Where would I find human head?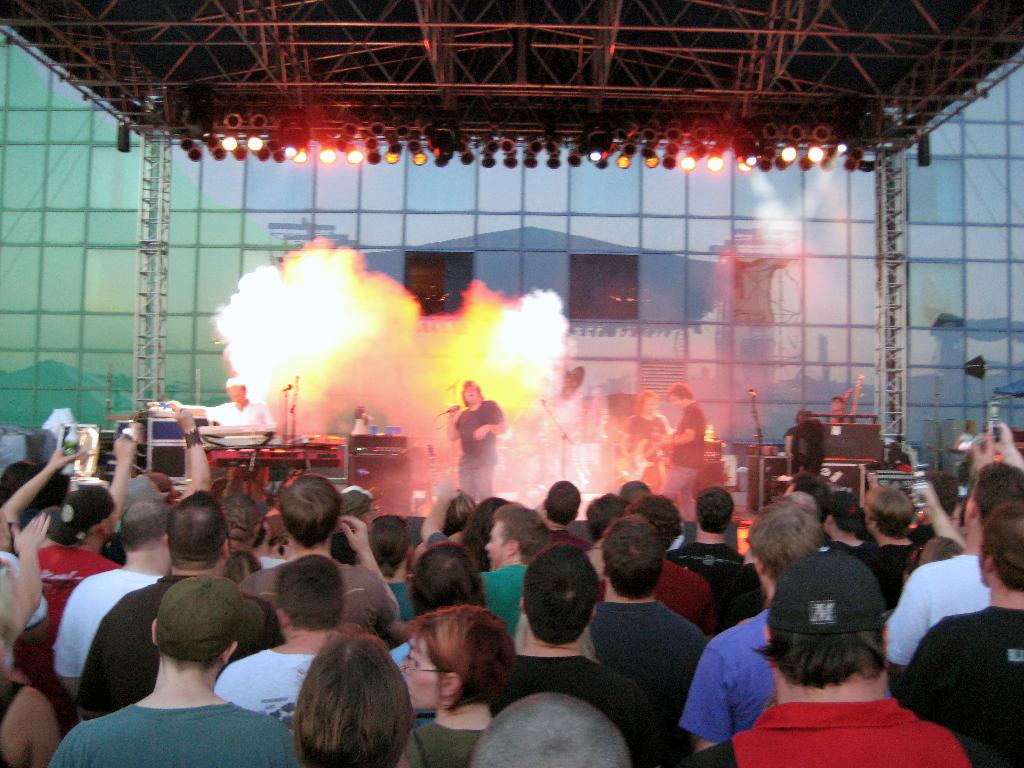
At crop(748, 500, 826, 596).
